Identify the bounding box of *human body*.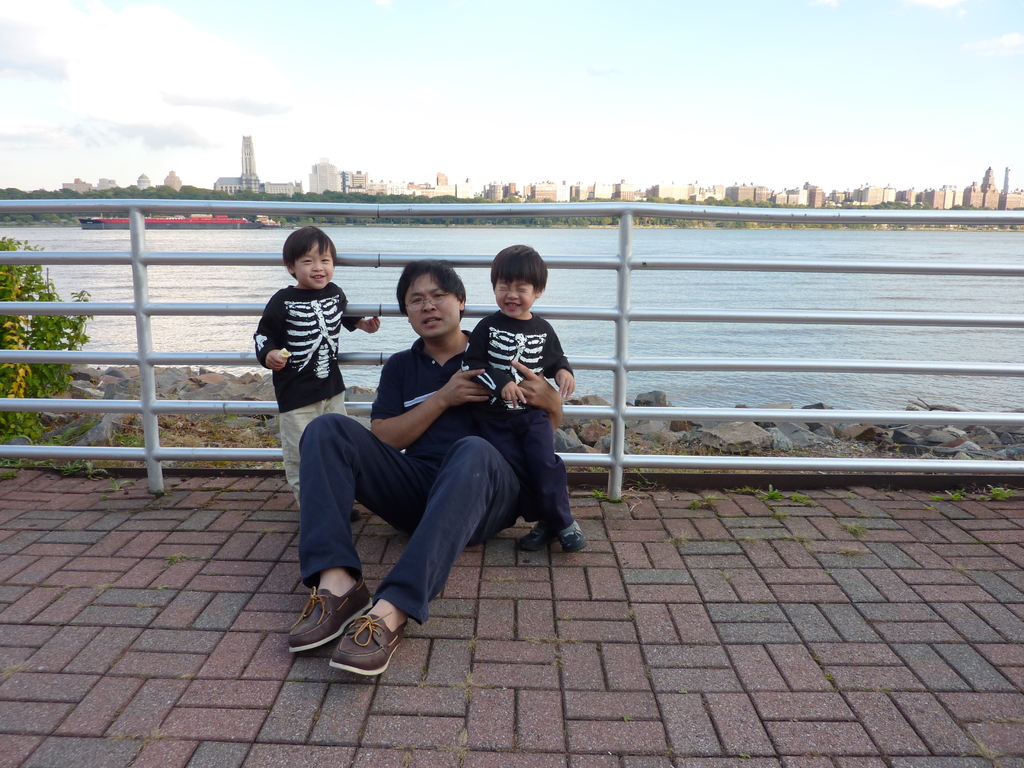
[259, 278, 387, 516].
